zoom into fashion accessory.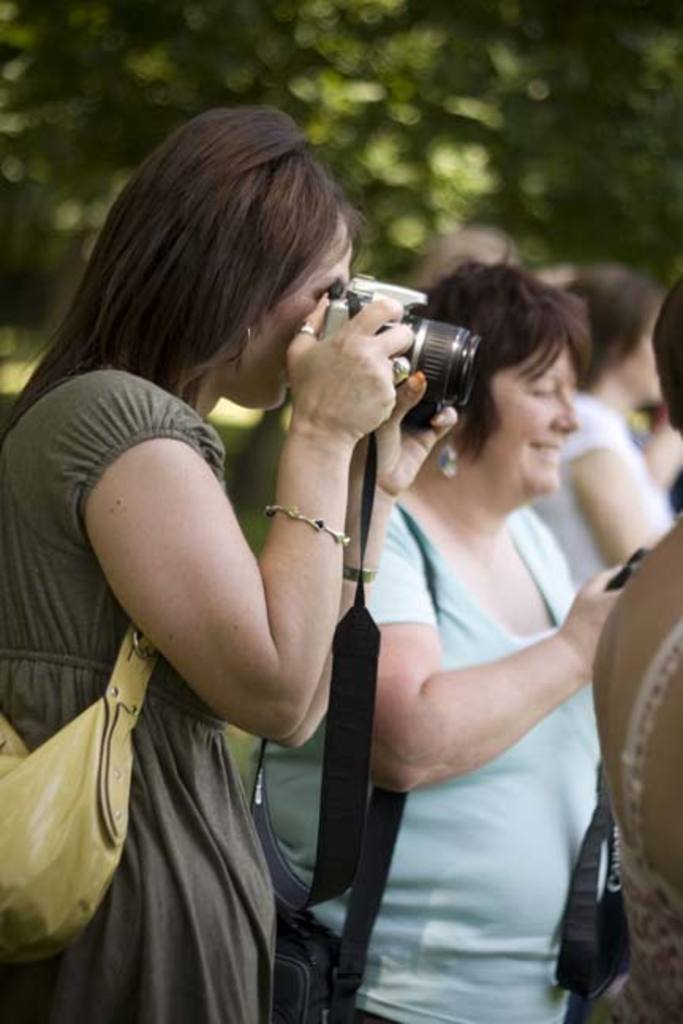
Zoom target: <box>343,563,379,586</box>.
